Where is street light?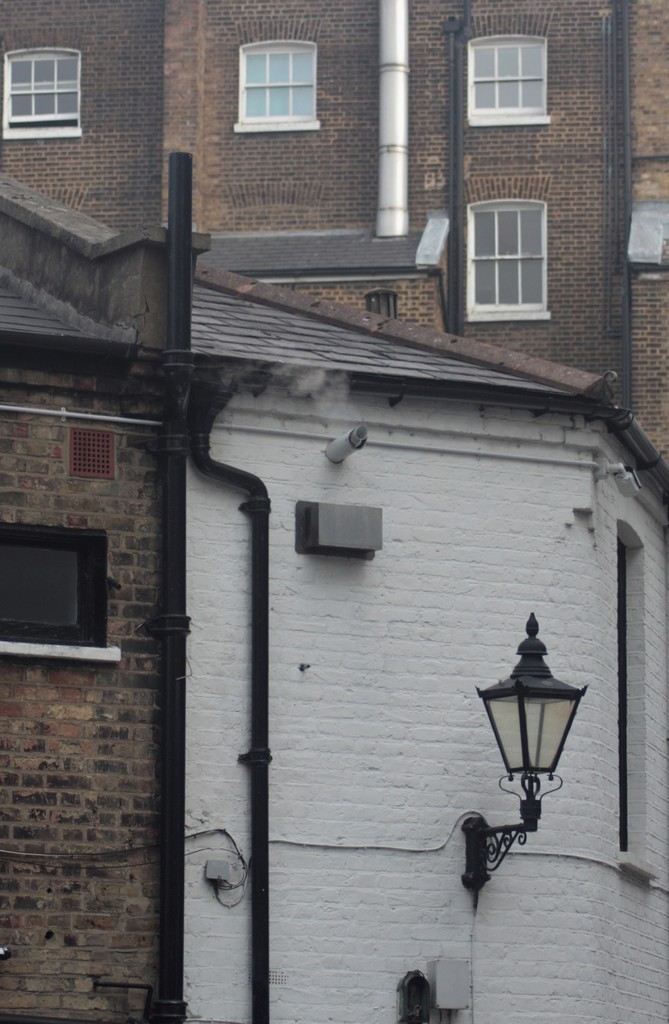
454:615:582:888.
